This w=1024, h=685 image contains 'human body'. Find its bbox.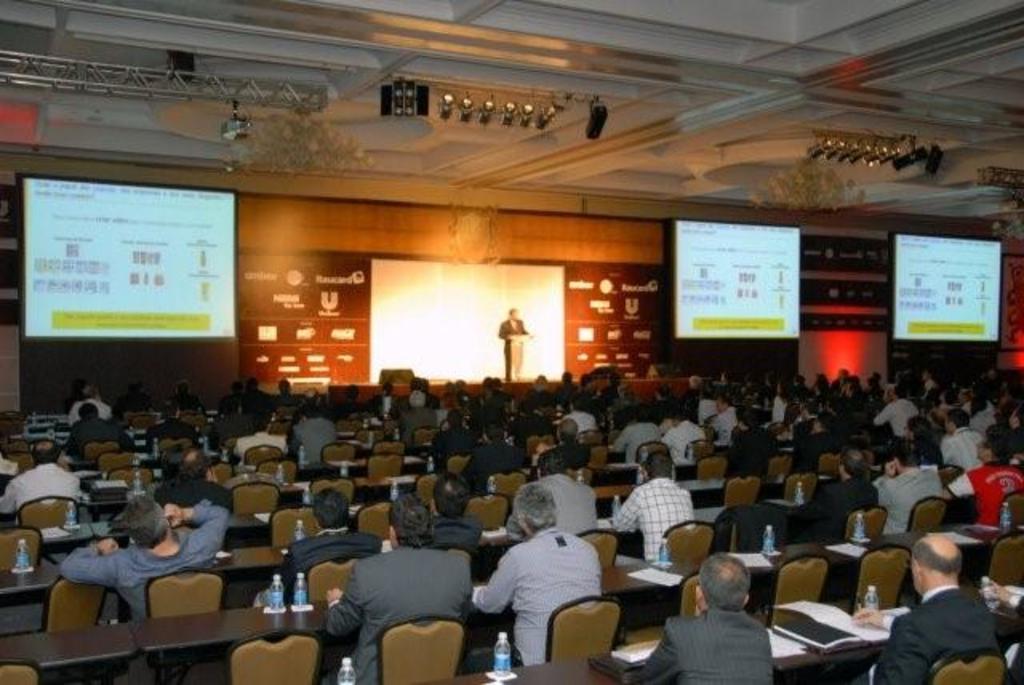
{"x1": 142, "y1": 407, "x2": 203, "y2": 448}.
